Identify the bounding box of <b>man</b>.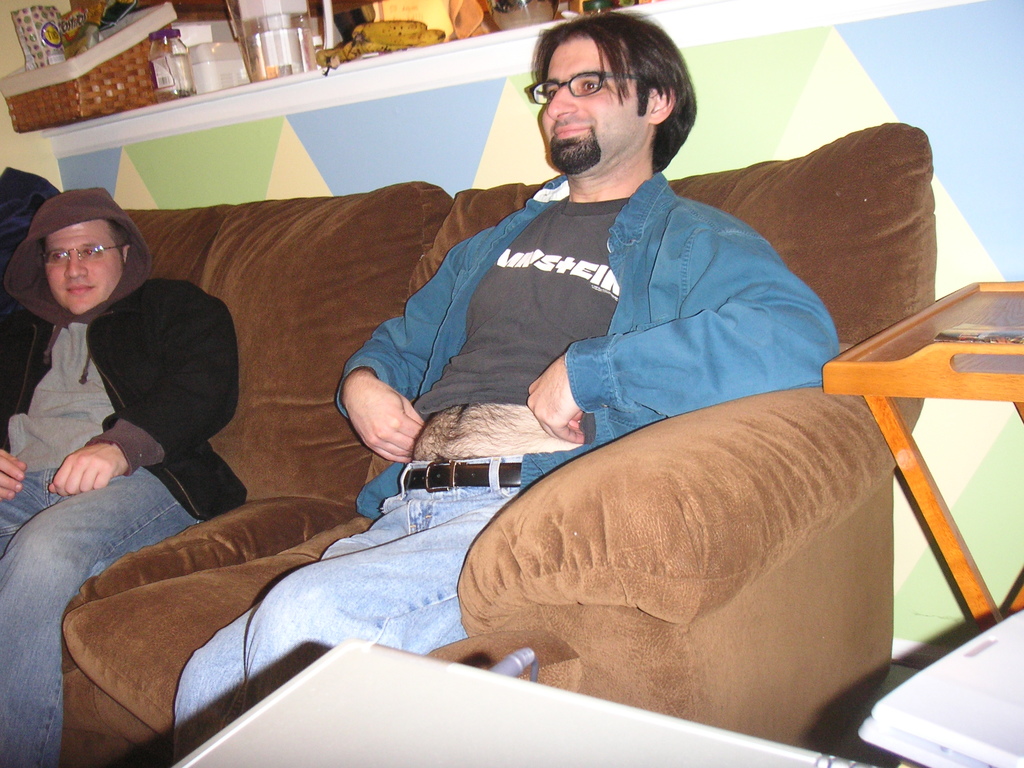
[left=173, top=10, right=841, bottom=765].
